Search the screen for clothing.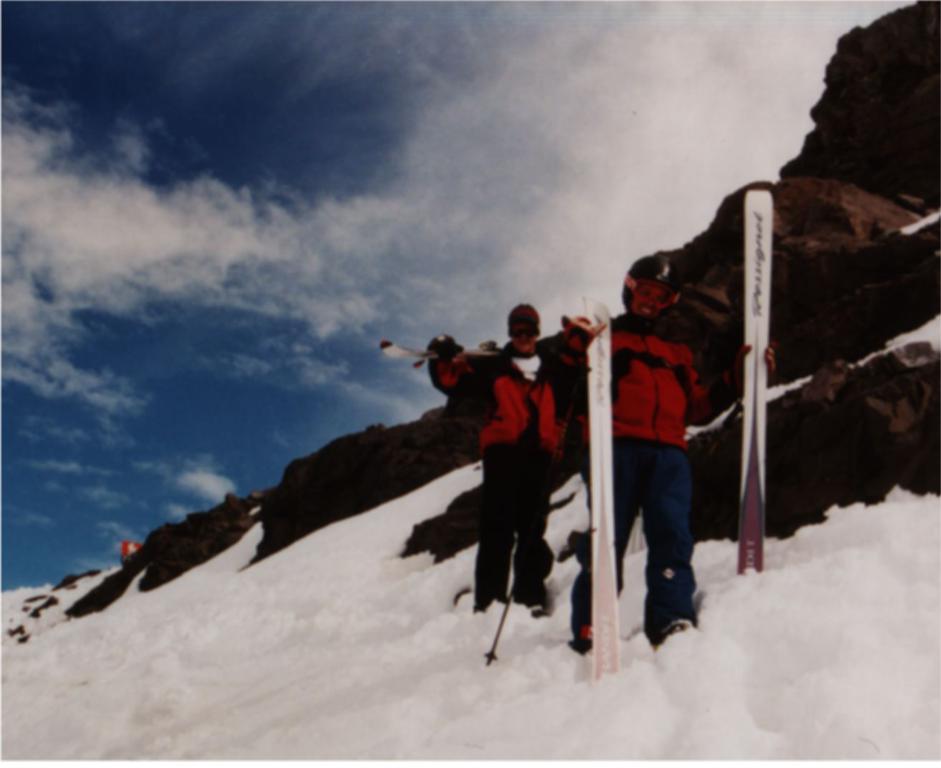
Found at [x1=417, y1=312, x2=587, y2=603].
